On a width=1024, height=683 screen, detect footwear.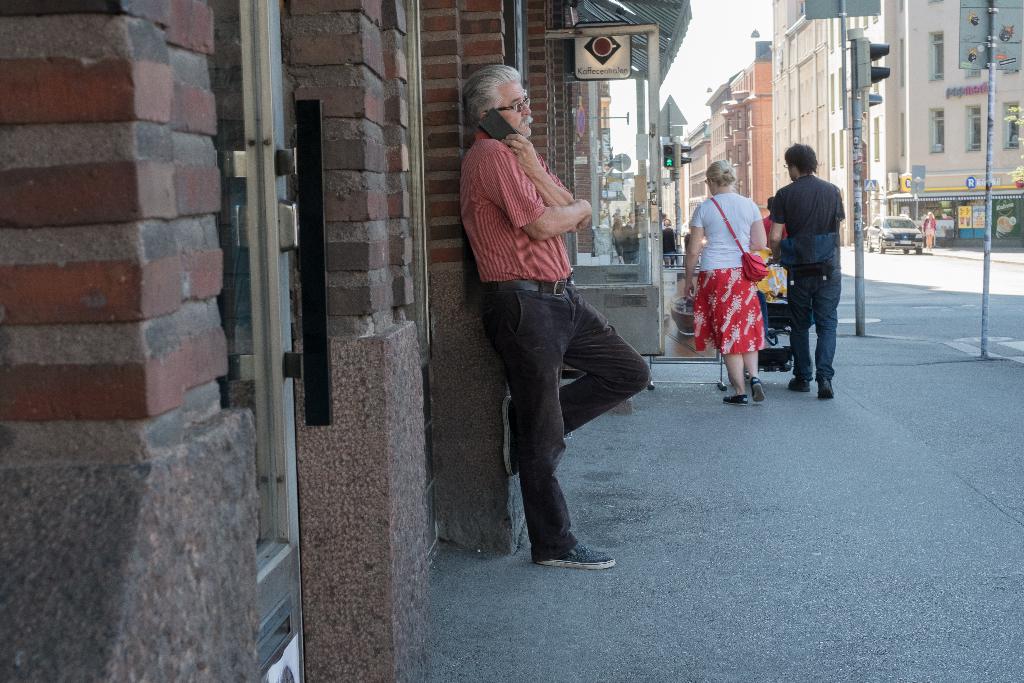
816:372:835:399.
